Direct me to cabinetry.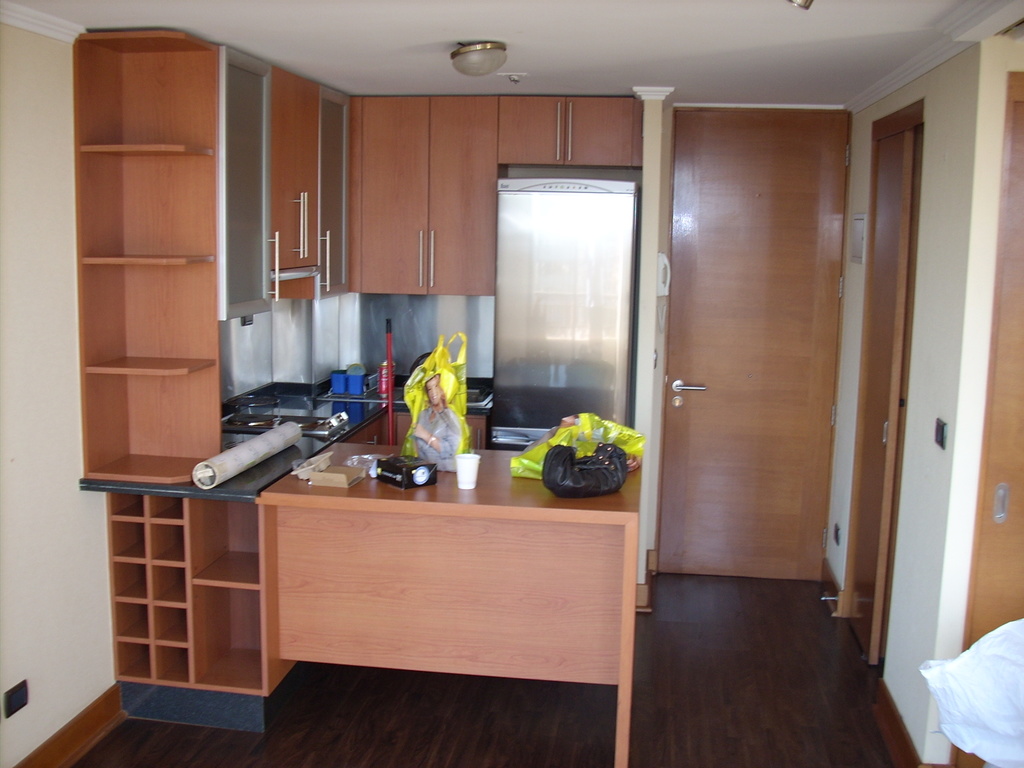
Direction: x1=104 y1=372 x2=497 y2=693.
